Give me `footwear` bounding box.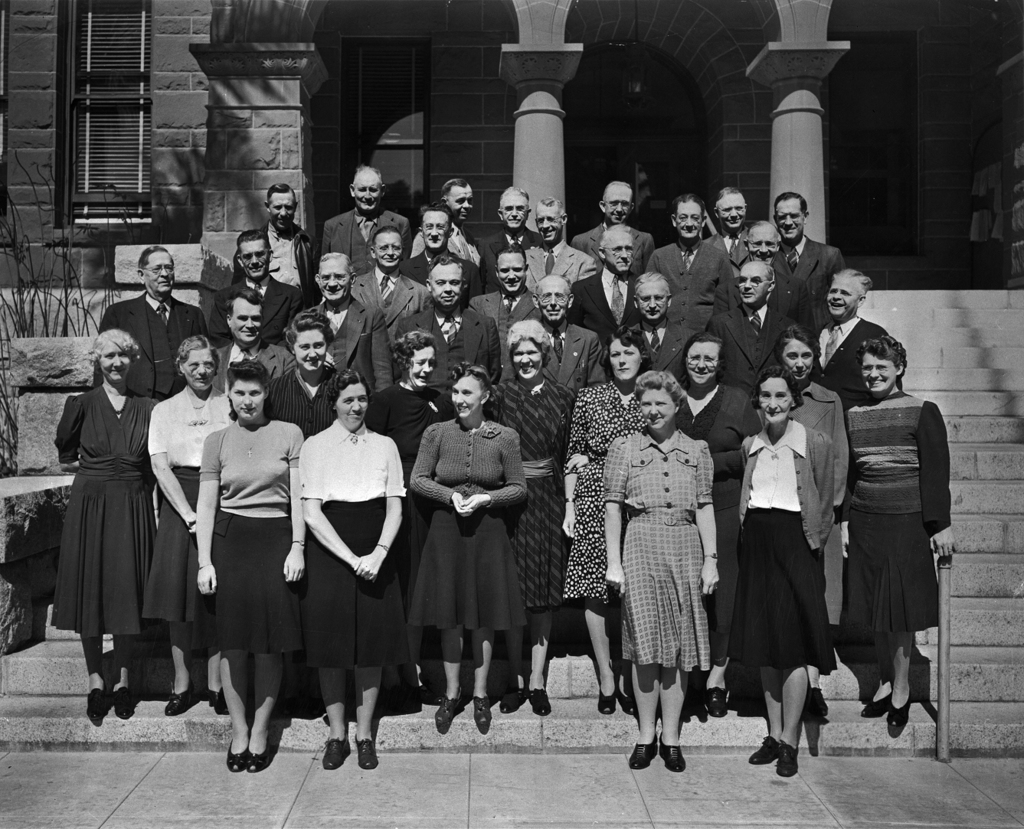
left=224, top=744, right=248, bottom=772.
